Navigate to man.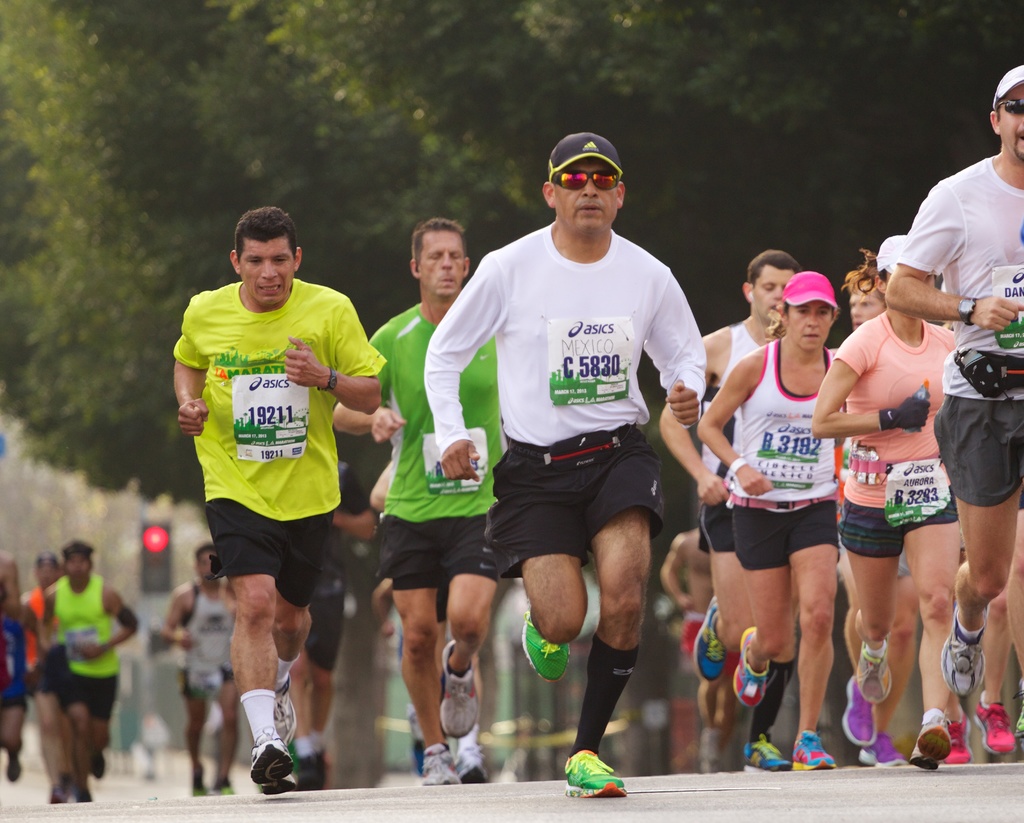
Navigation target: (327, 218, 511, 782).
